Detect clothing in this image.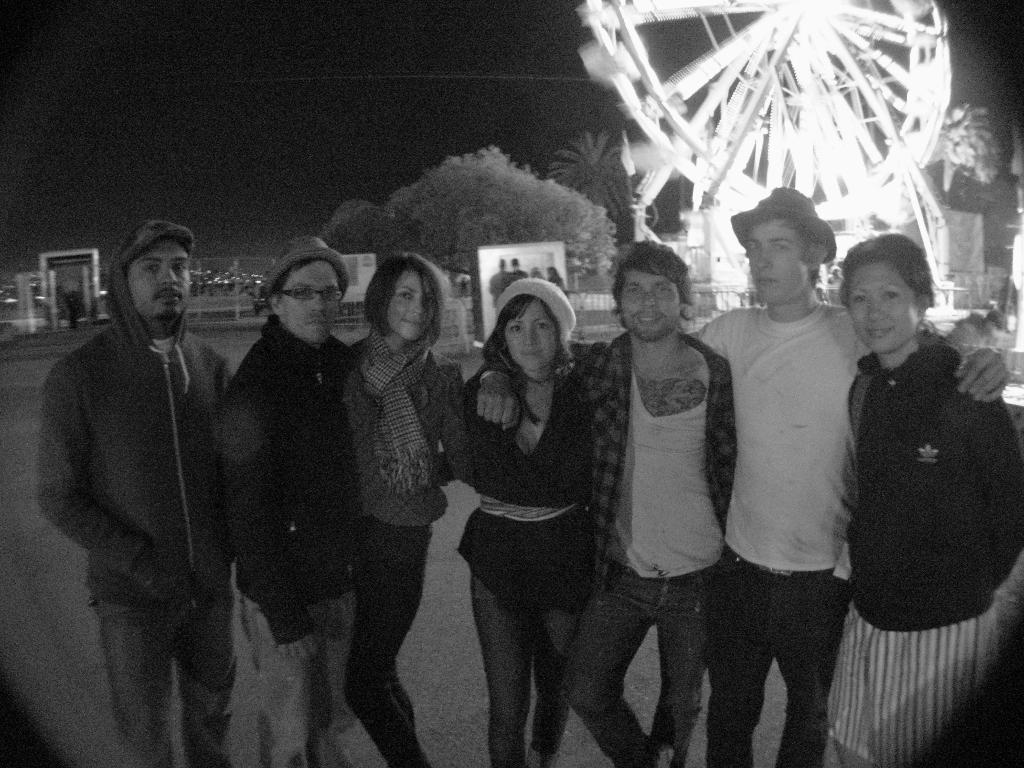
Detection: 453 356 595 767.
